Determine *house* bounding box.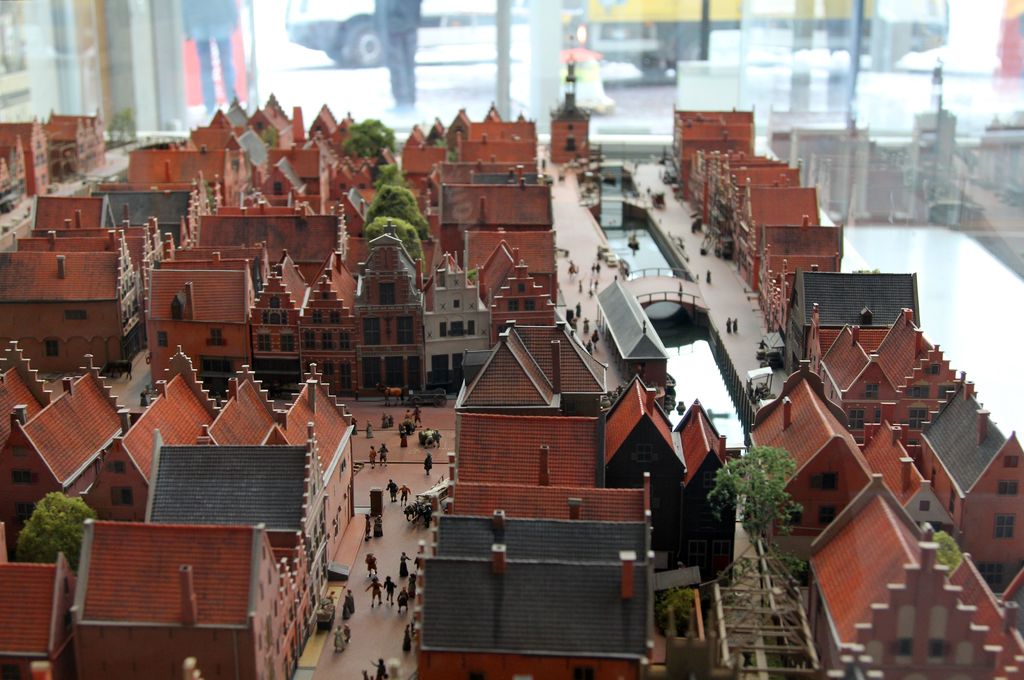
Determined: BBox(454, 223, 559, 270).
